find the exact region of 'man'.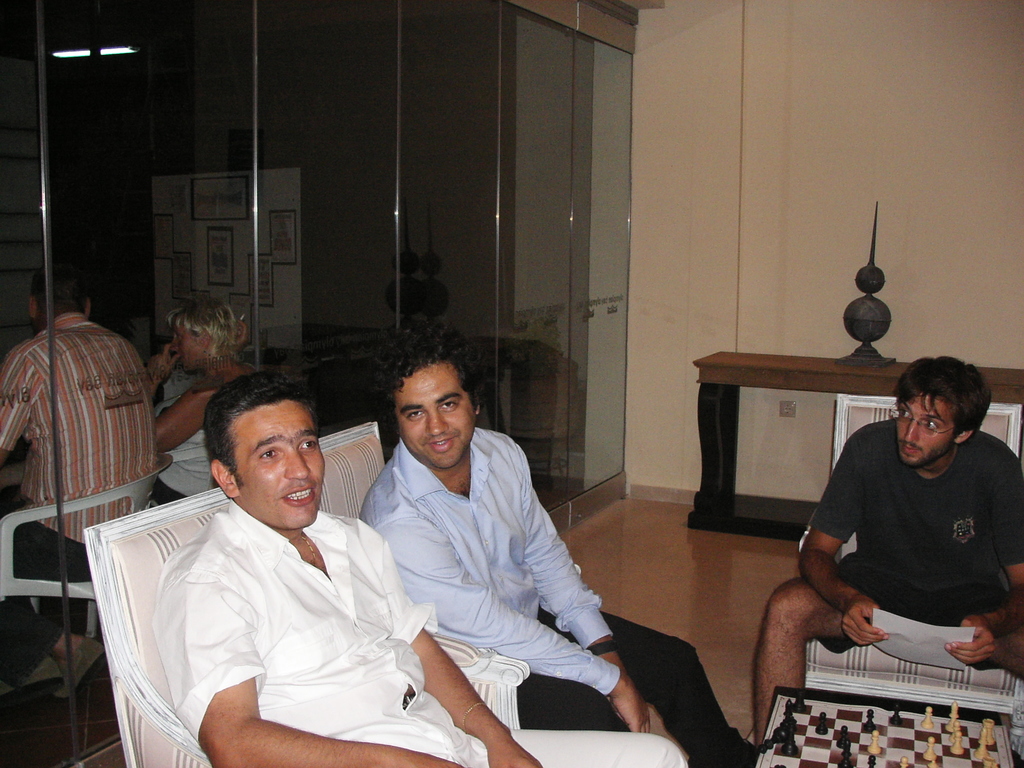
Exact region: (0,254,156,694).
